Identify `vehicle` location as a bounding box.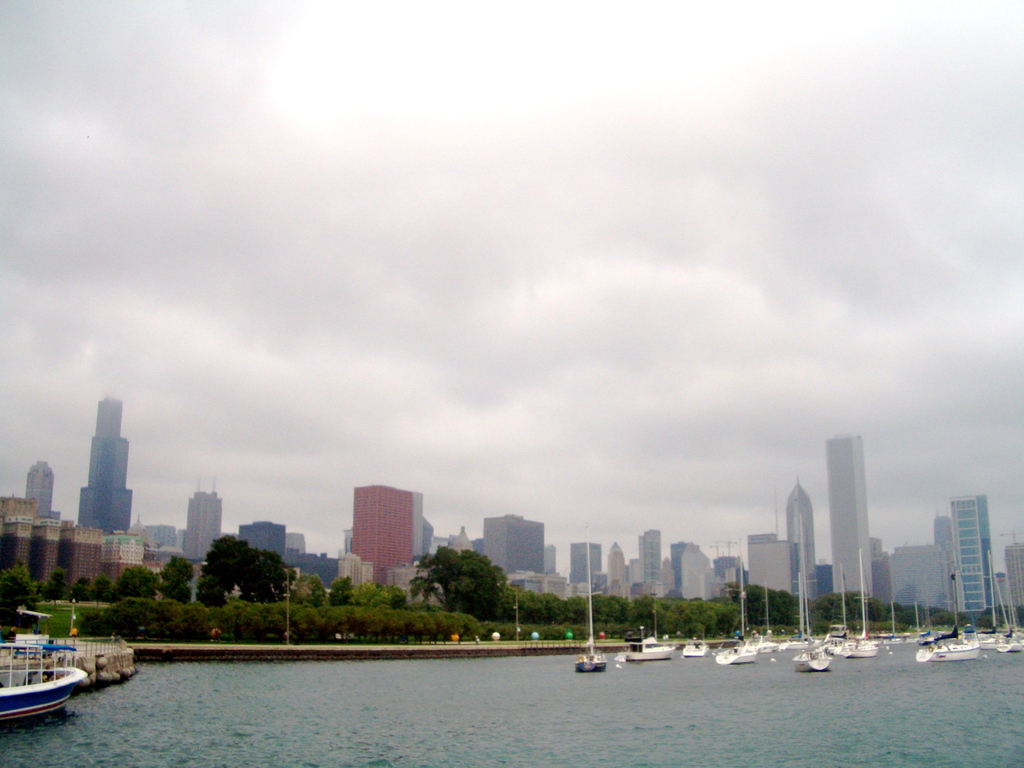
crop(778, 636, 810, 651).
